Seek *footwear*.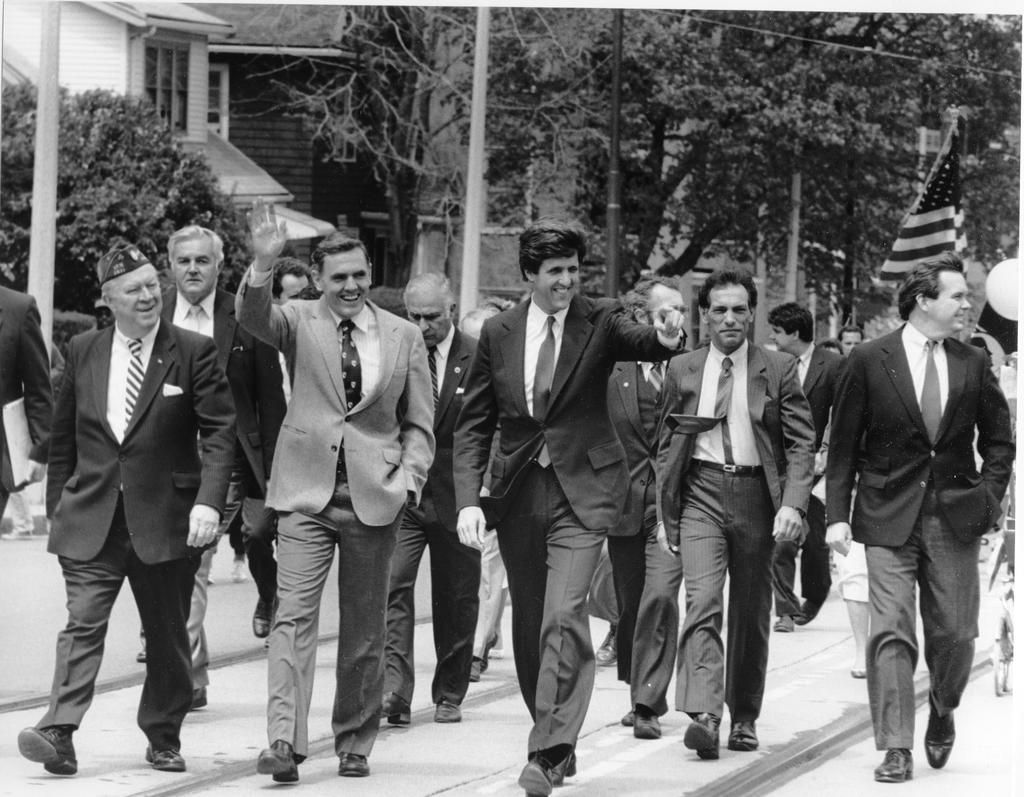
[516, 746, 559, 795].
